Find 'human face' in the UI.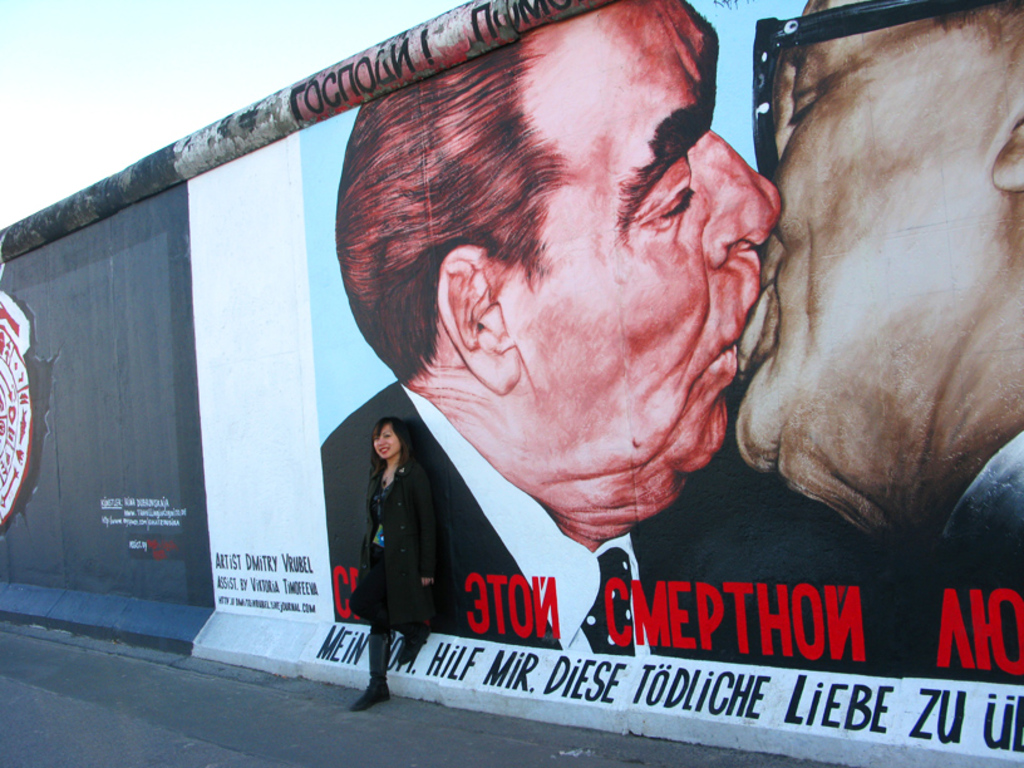
UI element at <region>373, 422, 400, 462</region>.
